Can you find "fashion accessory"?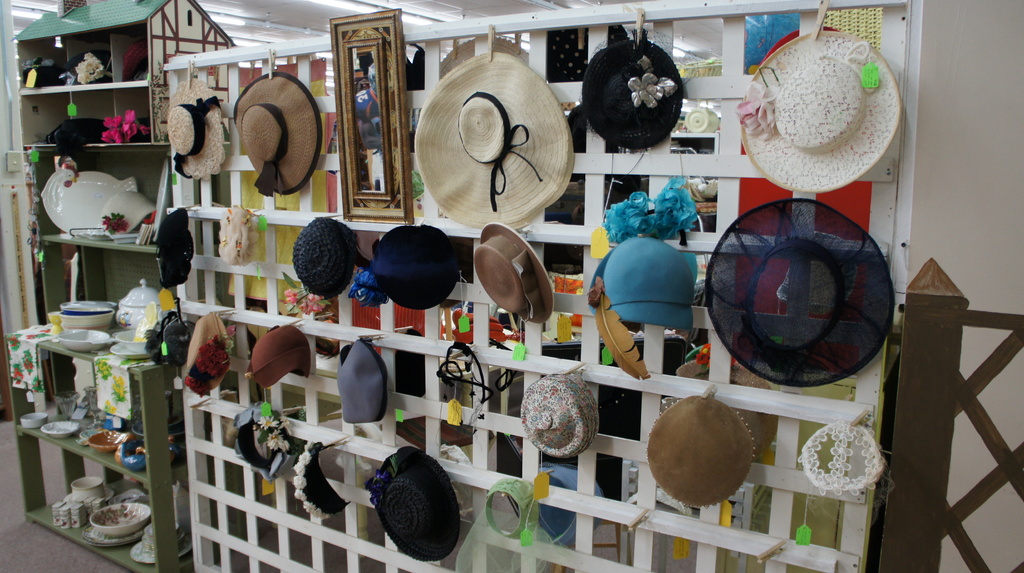
Yes, bounding box: (x1=333, y1=327, x2=394, y2=428).
